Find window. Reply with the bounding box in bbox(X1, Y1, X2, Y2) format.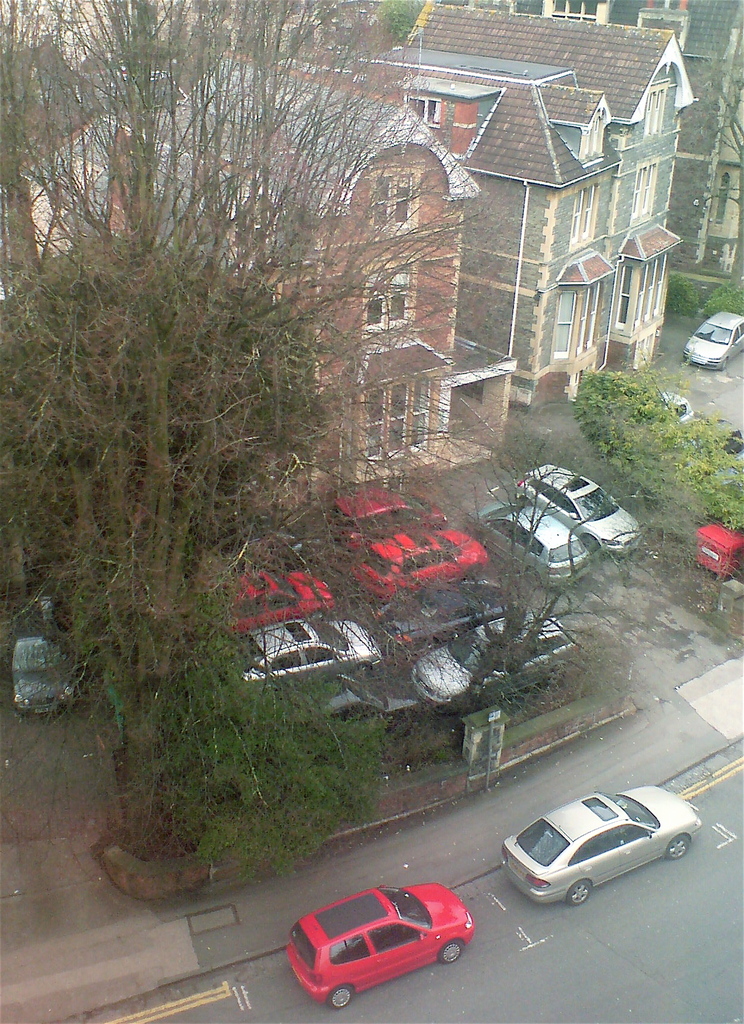
bbox(572, 835, 597, 861).
